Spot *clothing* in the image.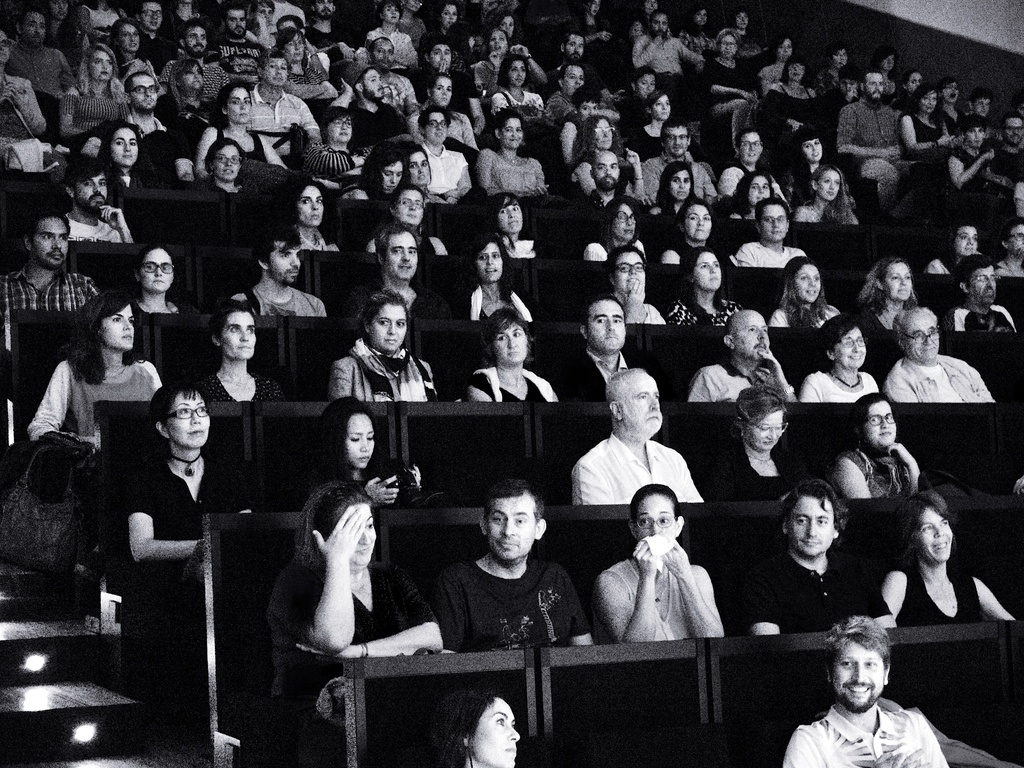
*clothing* found at l=486, t=228, r=536, b=262.
